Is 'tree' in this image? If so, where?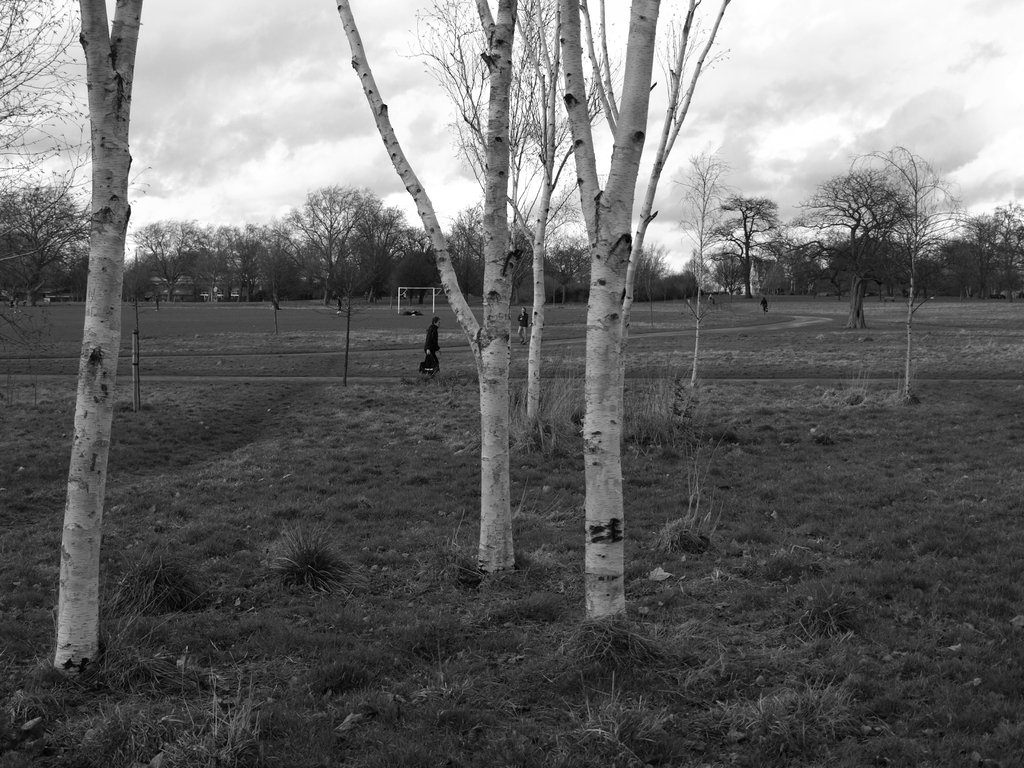
Yes, at 134:210:195:294.
